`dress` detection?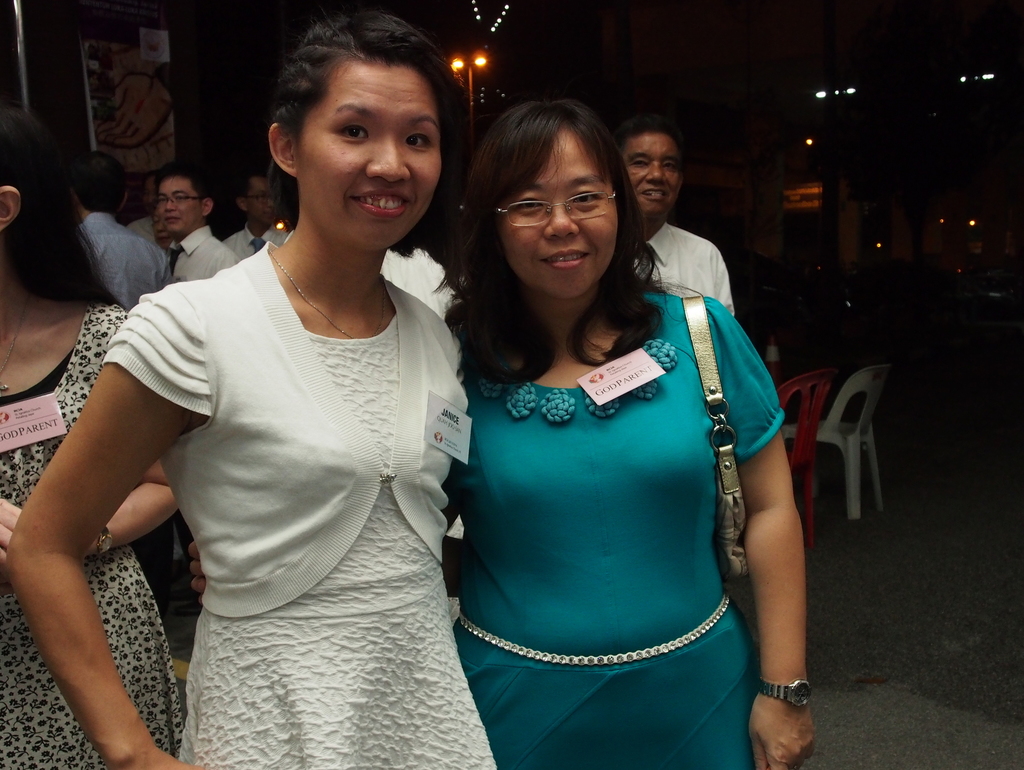
detection(101, 241, 500, 769)
